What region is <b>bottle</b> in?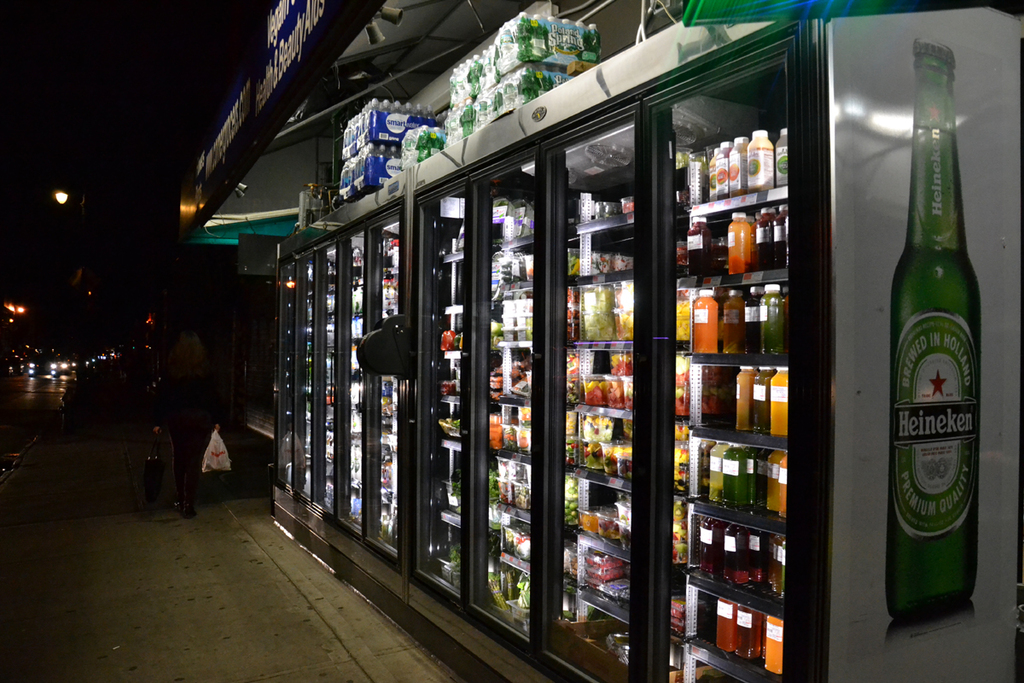
crop(877, 38, 994, 645).
